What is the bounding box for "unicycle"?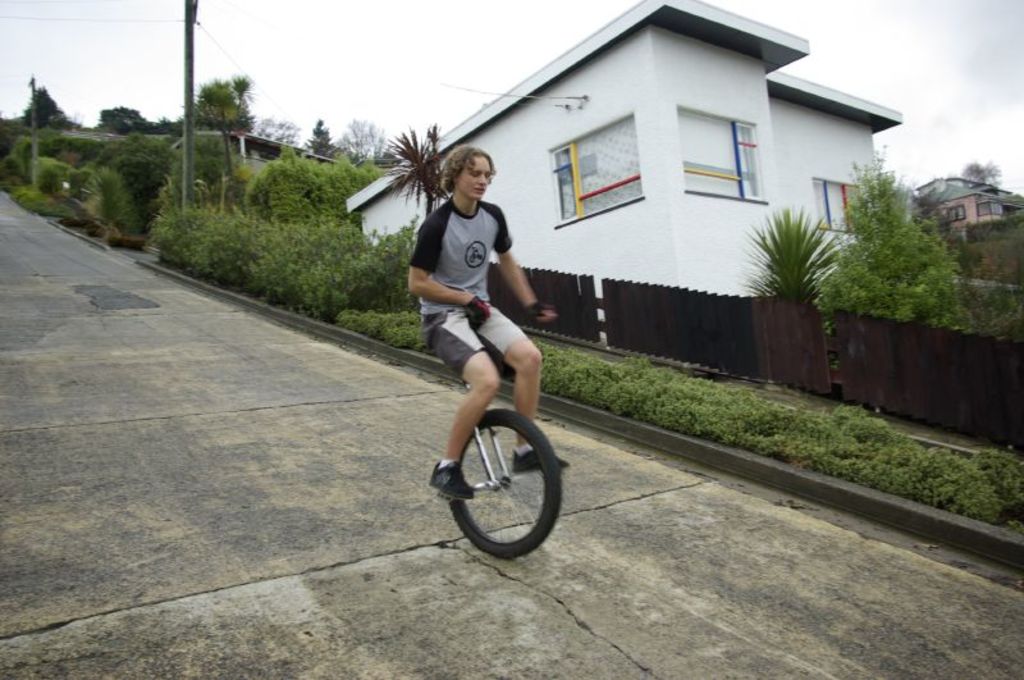
Rect(435, 314, 562, 560).
